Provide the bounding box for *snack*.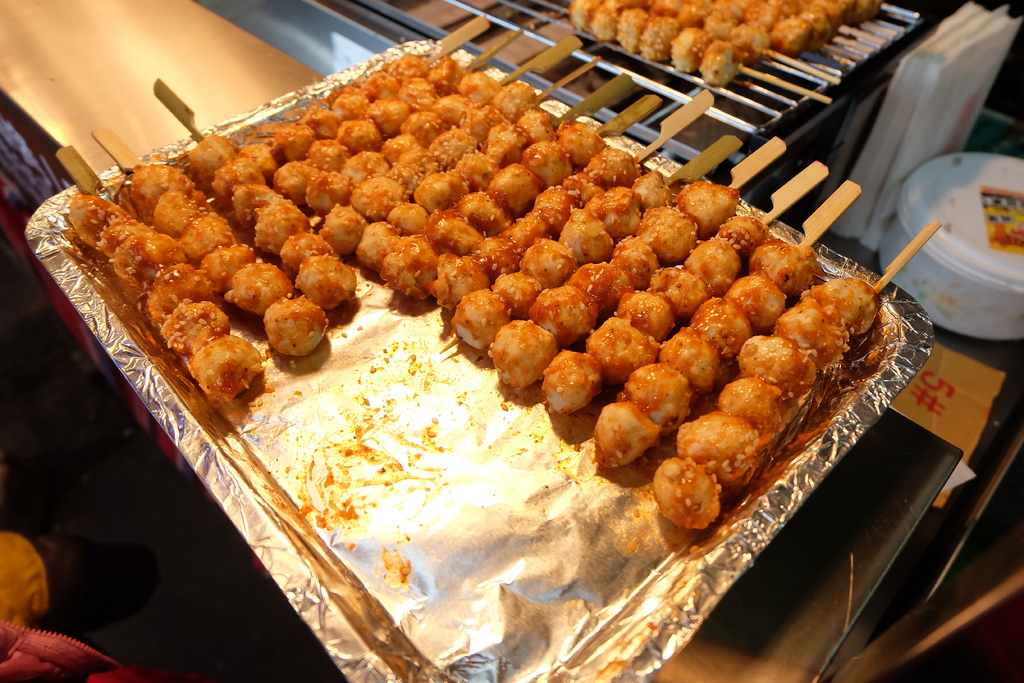
(406, 107, 451, 153).
